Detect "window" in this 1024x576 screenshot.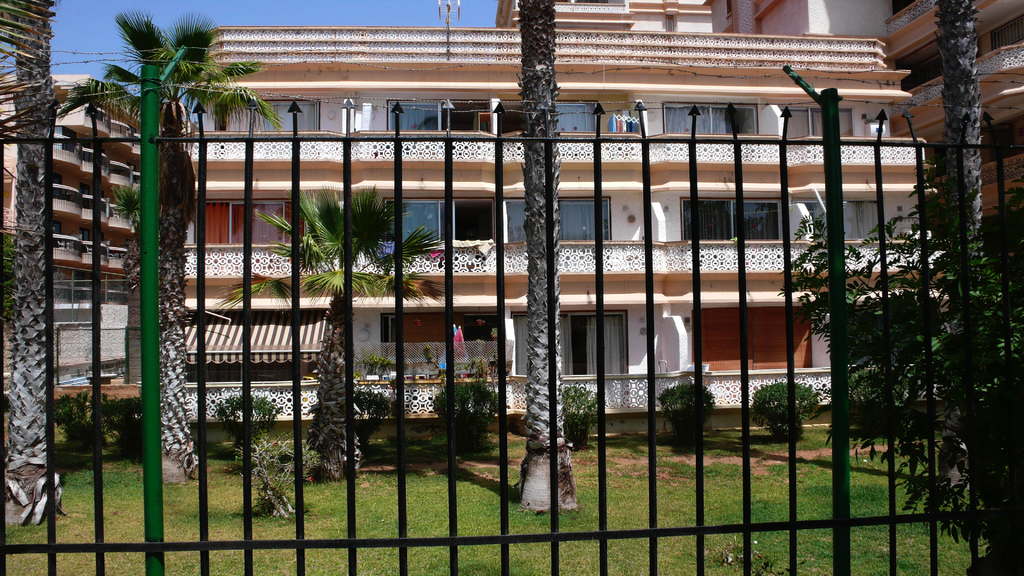
Detection: {"x1": 189, "y1": 192, "x2": 316, "y2": 262}.
